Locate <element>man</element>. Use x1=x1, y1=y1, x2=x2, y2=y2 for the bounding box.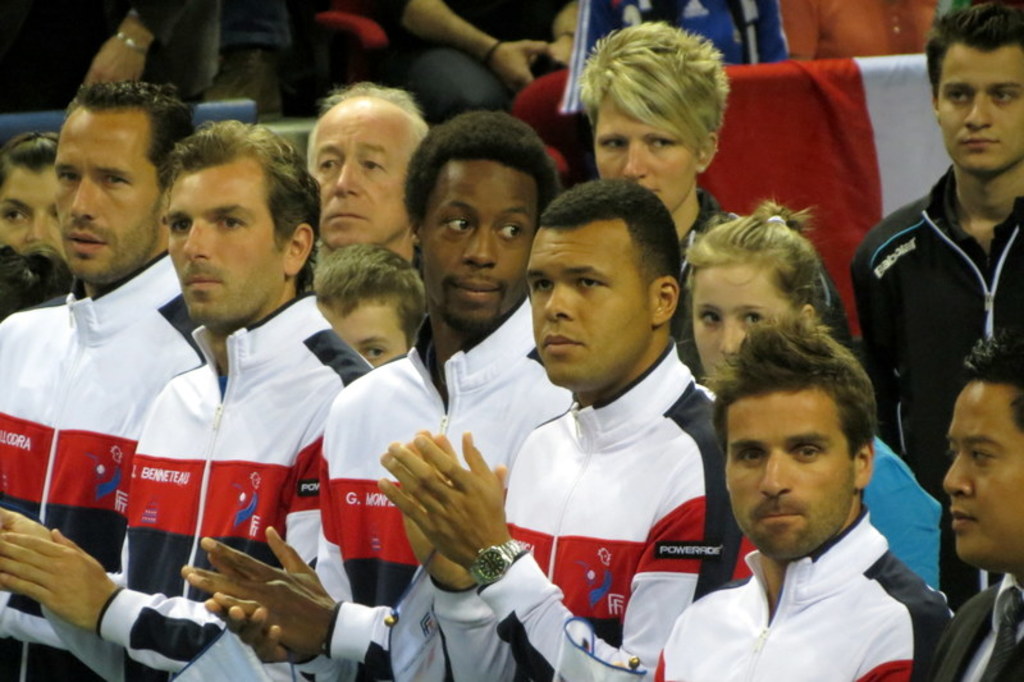
x1=0, y1=81, x2=205, y2=679.
